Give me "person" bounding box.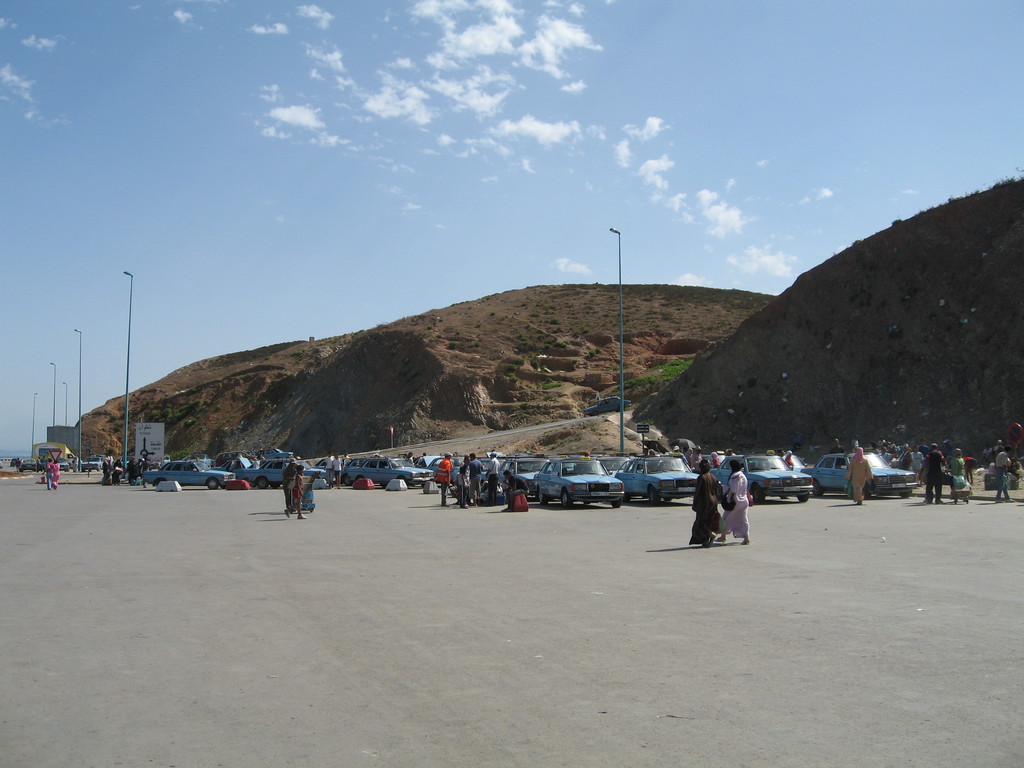
rect(993, 444, 1016, 502).
